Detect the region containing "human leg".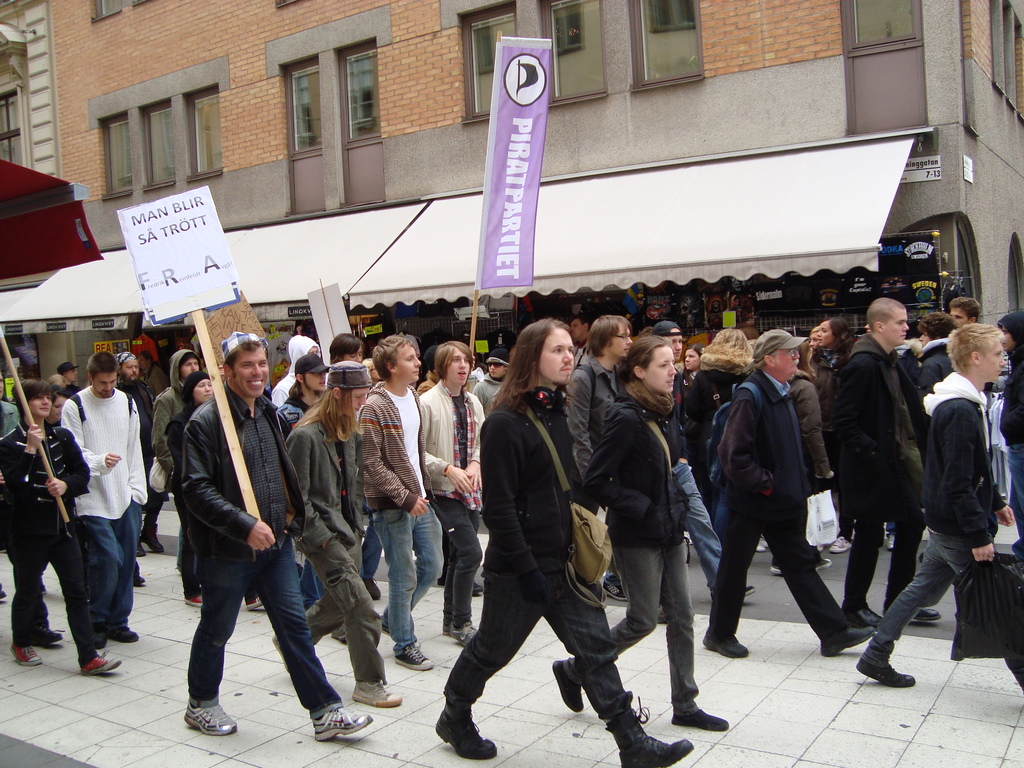
140,495,170,554.
